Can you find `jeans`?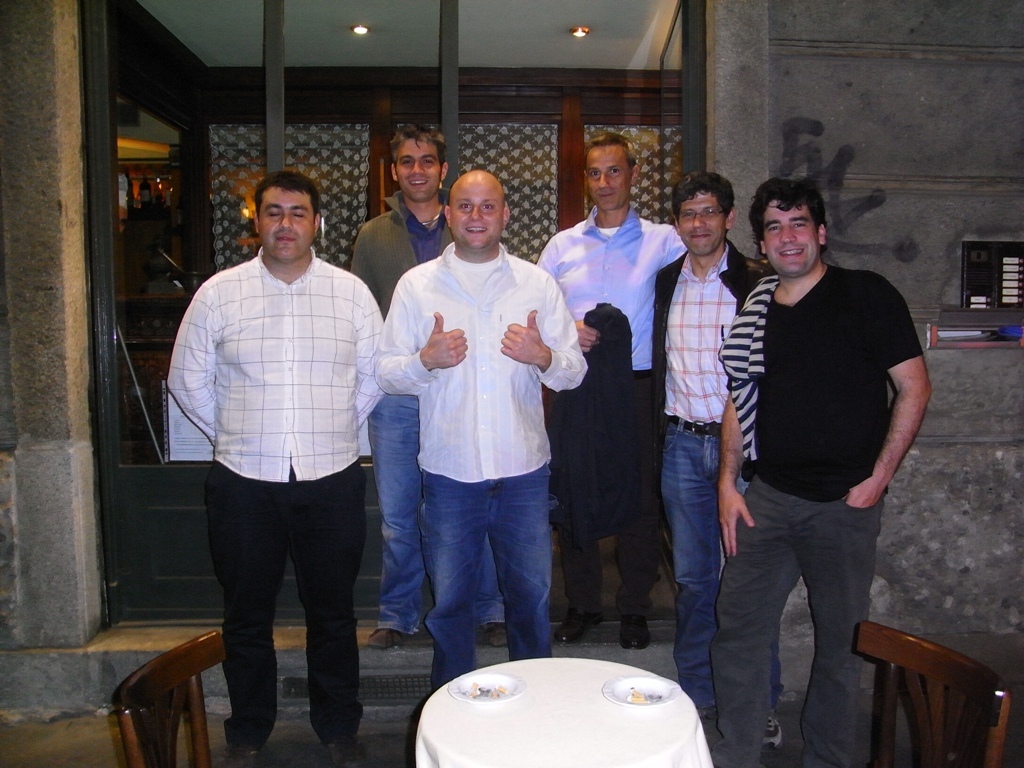
Yes, bounding box: l=658, t=421, r=783, b=715.
